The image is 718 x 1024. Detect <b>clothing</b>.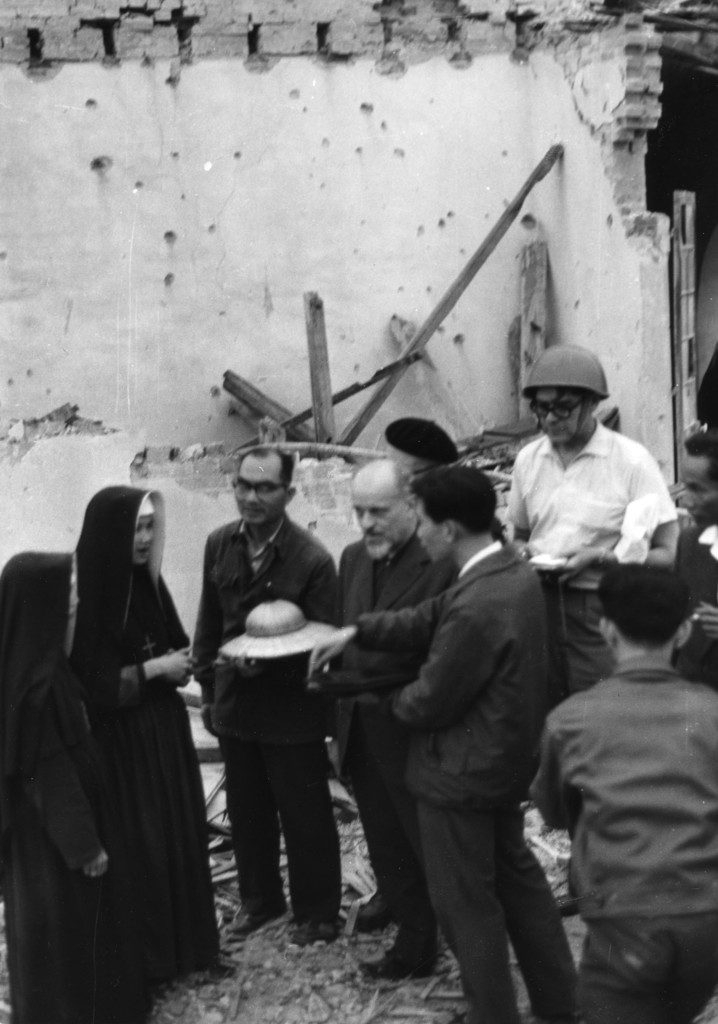
Detection: <bbox>527, 657, 717, 1023</bbox>.
